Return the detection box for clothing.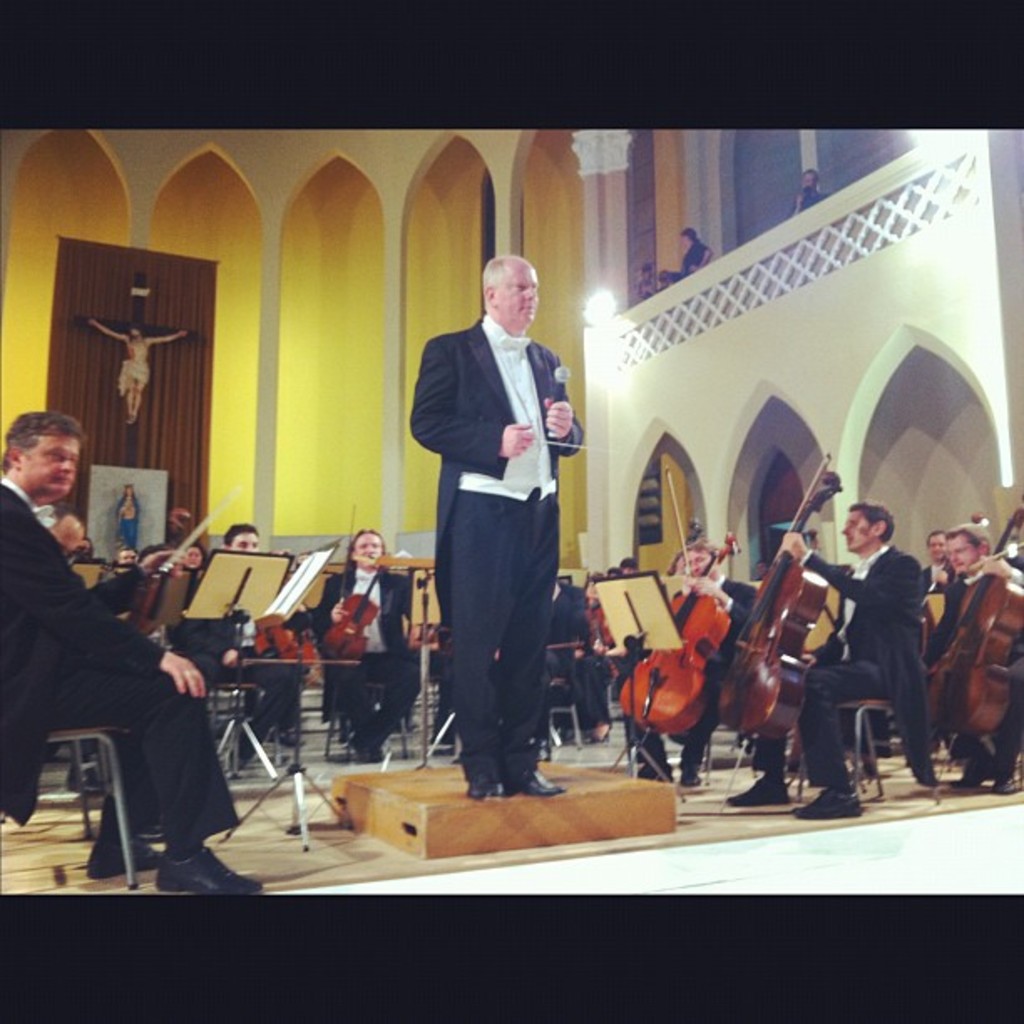
box(115, 360, 151, 392).
